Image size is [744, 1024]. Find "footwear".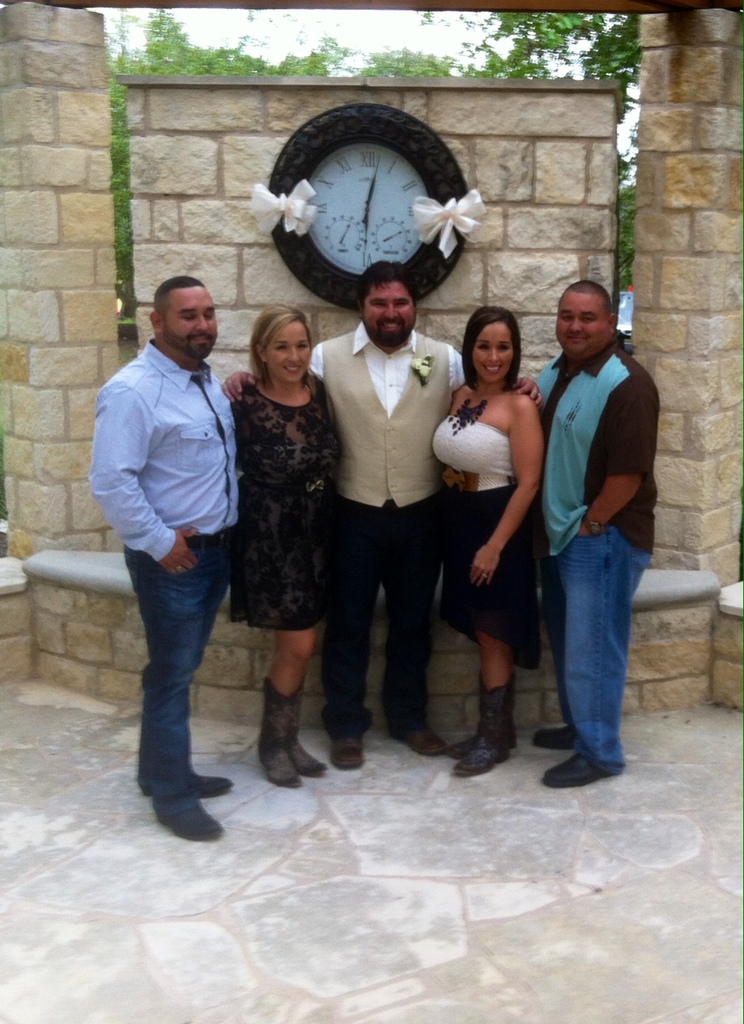
<box>532,725,577,747</box>.
